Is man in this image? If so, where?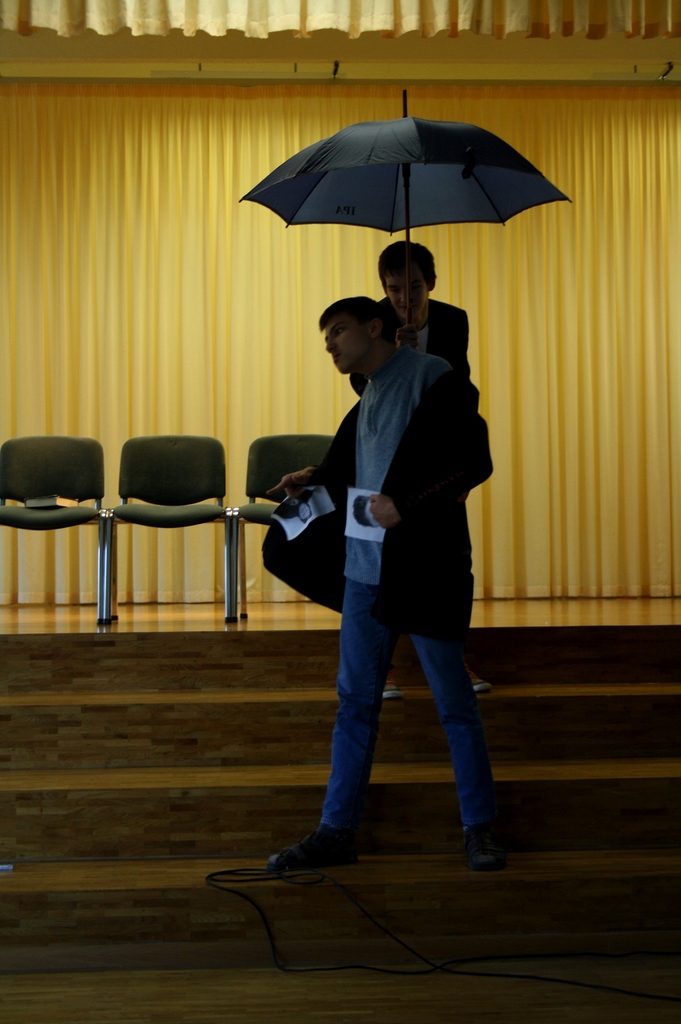
Yes, at <region>270, 298, 508, 873</region>.
